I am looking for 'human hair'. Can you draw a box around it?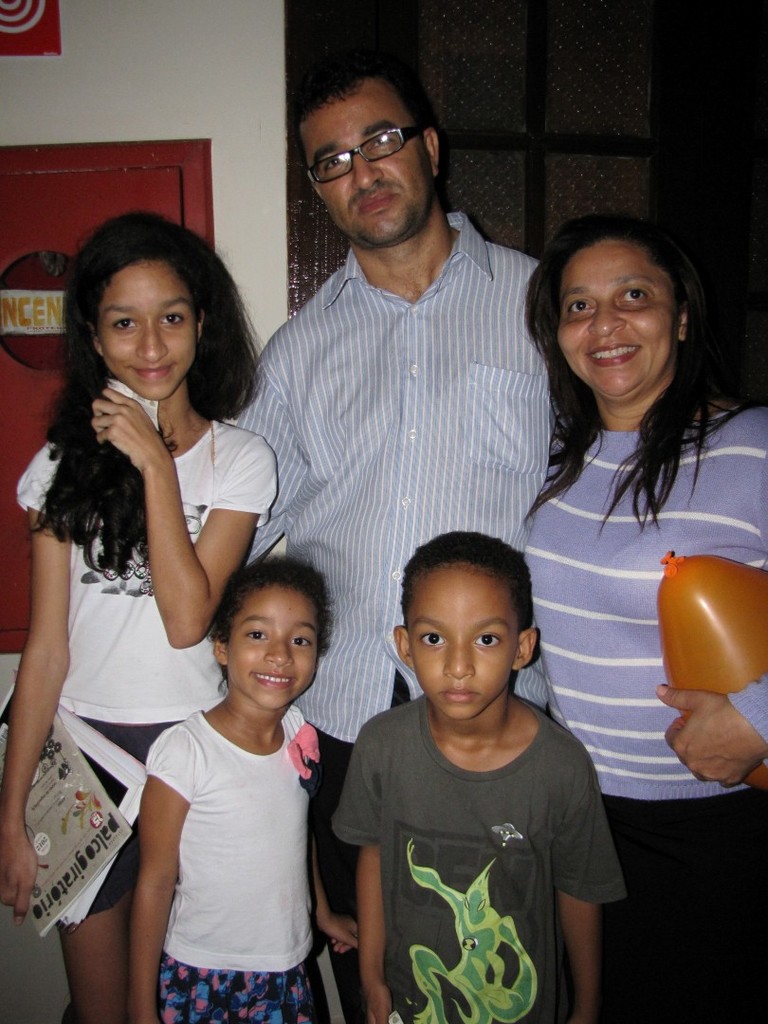
Sure, the bounding box is <region>25, 208, 264, 572</region>.
